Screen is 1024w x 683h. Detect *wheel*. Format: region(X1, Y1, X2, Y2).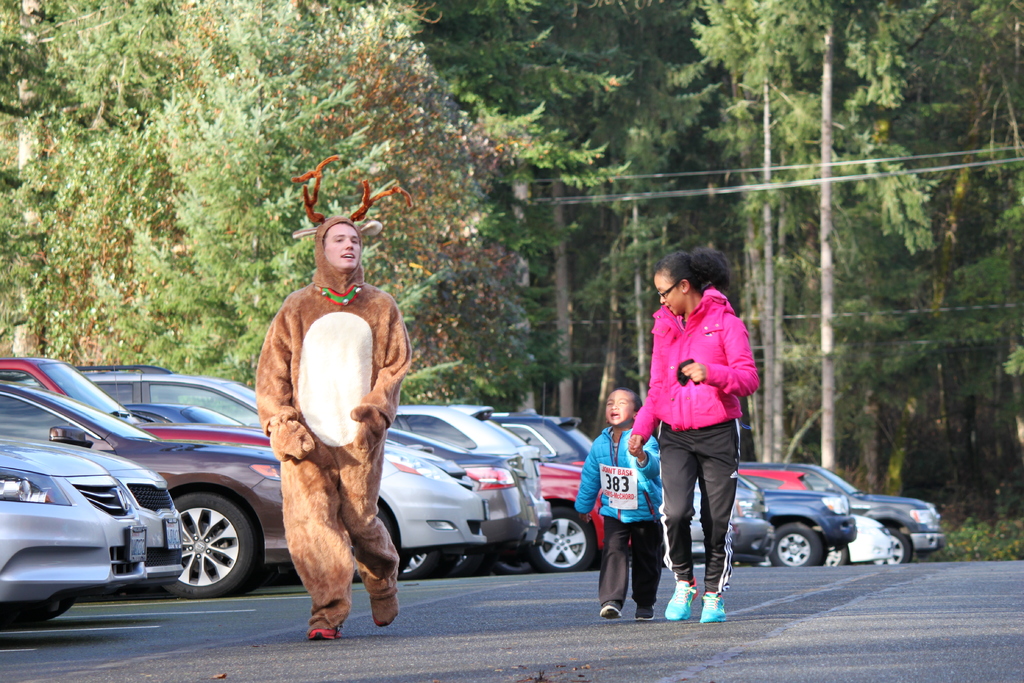
region(446, 554, 488, 580).
